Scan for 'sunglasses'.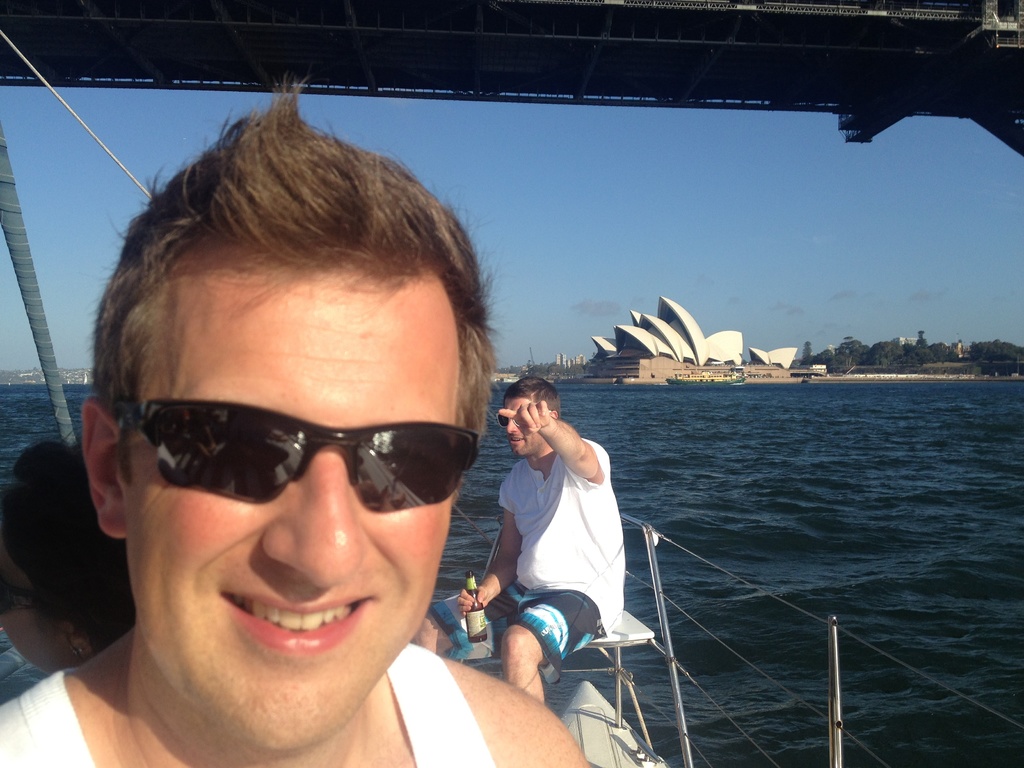
Scan result: BBox(112, 399, 479, 518).
